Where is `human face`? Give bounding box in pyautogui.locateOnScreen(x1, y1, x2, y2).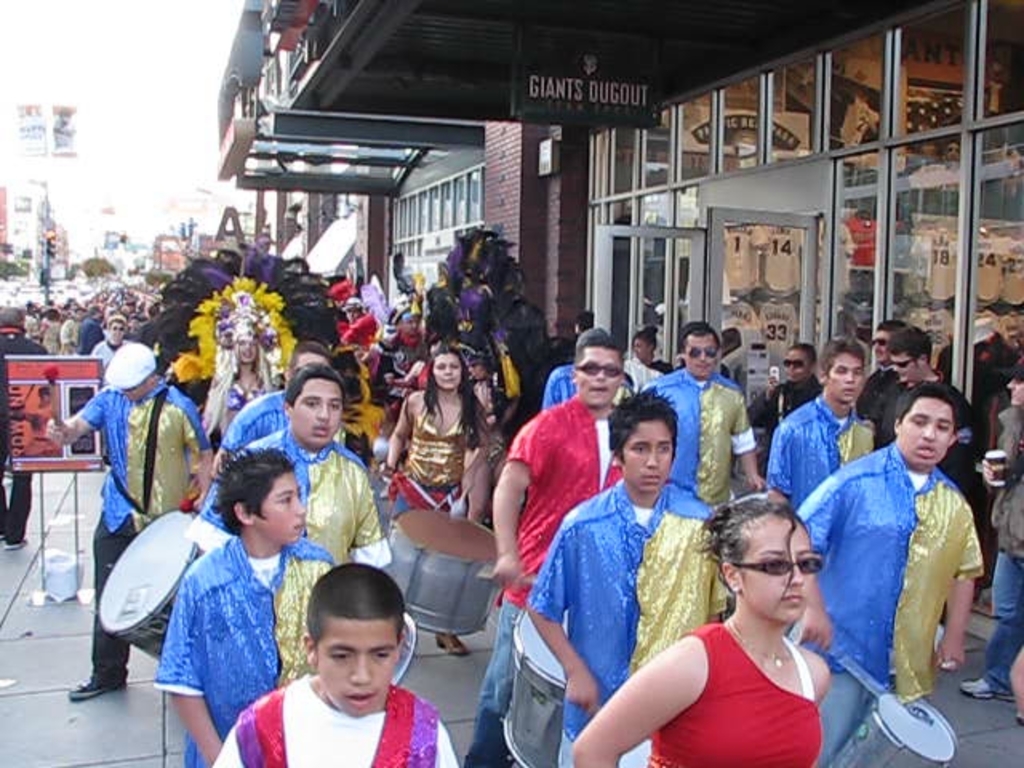
pyautogui.locateOnScreen(870, 331, 893, 363).
